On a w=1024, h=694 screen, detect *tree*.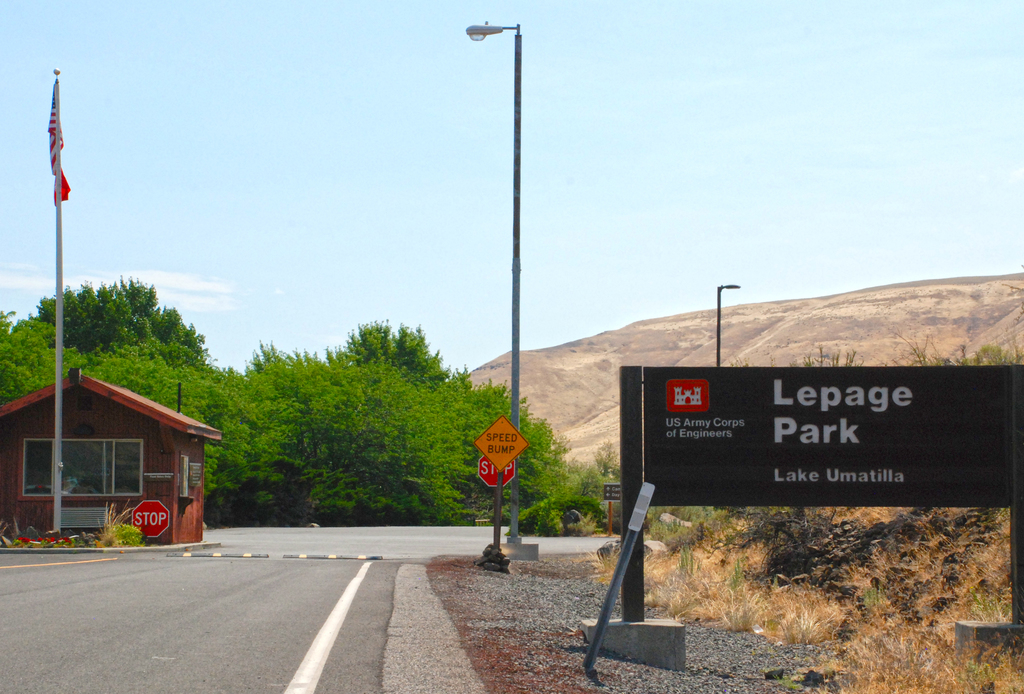
region(26, 272, 209, 355).
